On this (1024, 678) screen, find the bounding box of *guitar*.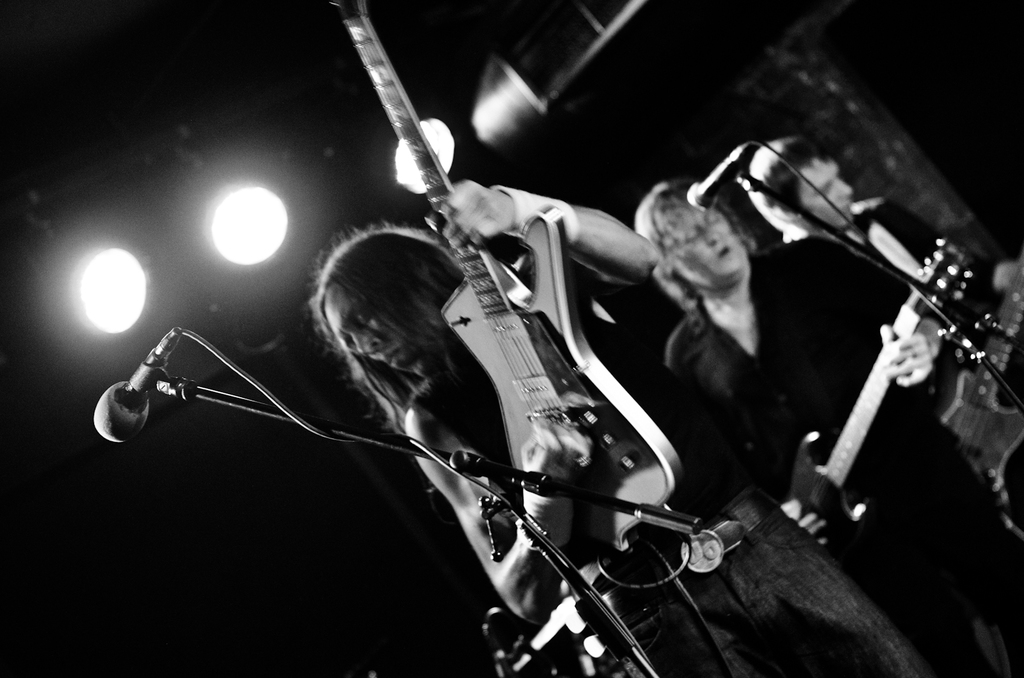
Bounding box: region(329, 56, 694, 579).
